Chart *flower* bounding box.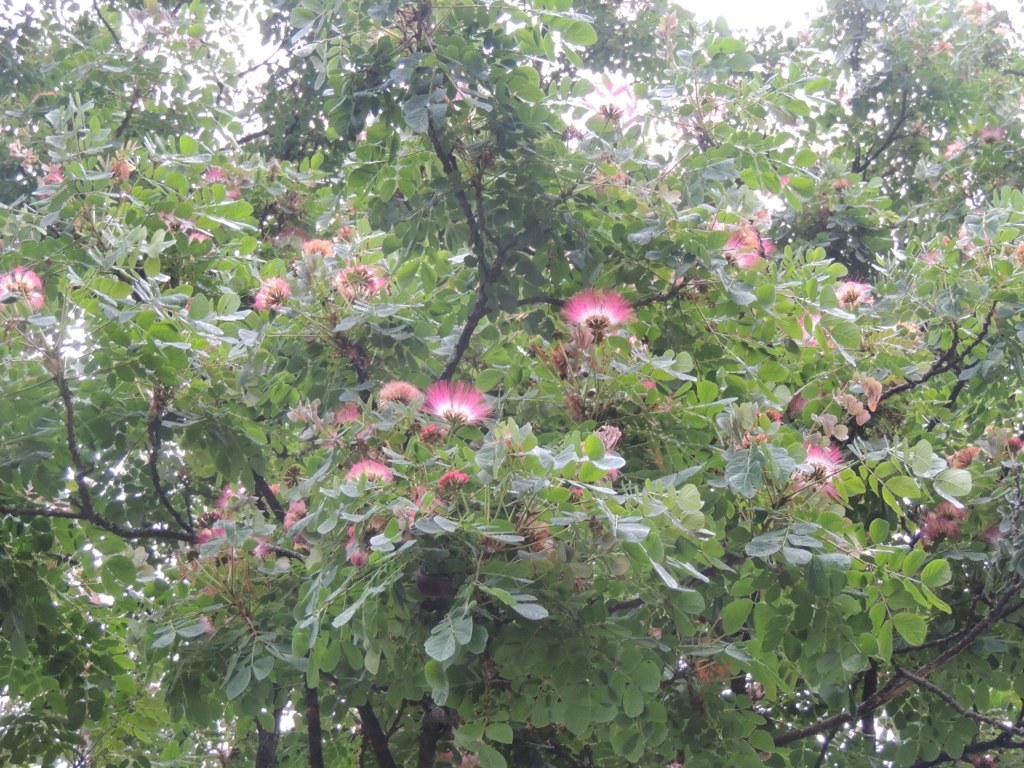
Charted: x1=437, y1=469, x2=471, y2=492.
